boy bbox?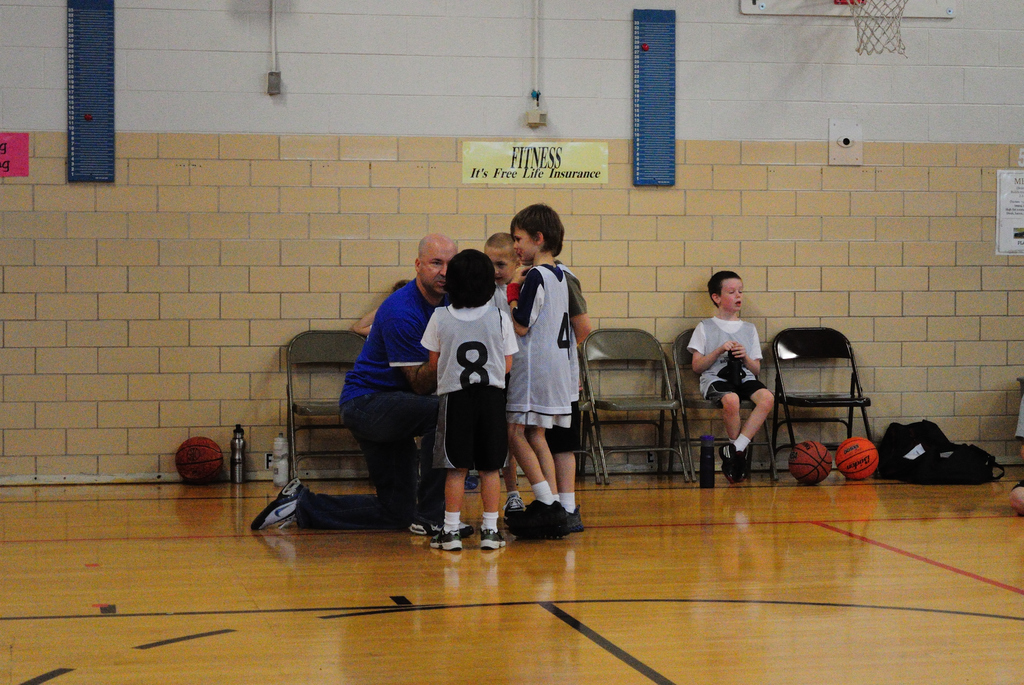
box=[481, 232, 532, 528]
